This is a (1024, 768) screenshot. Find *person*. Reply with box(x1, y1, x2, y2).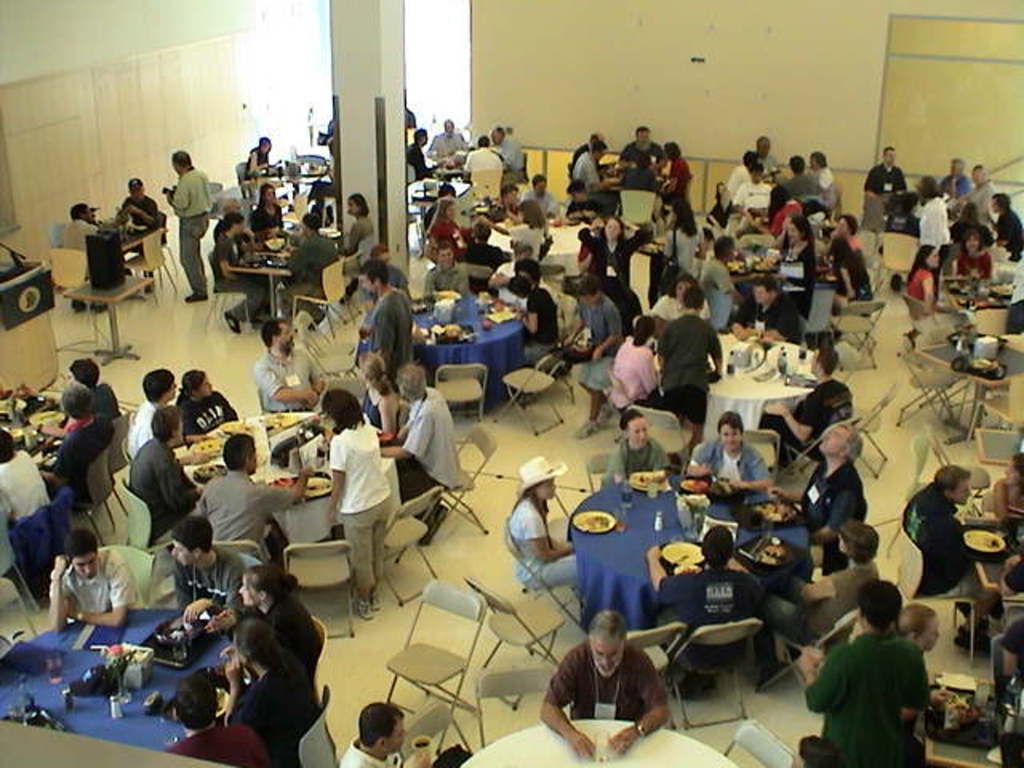
box(803, 578, 933, 760).
